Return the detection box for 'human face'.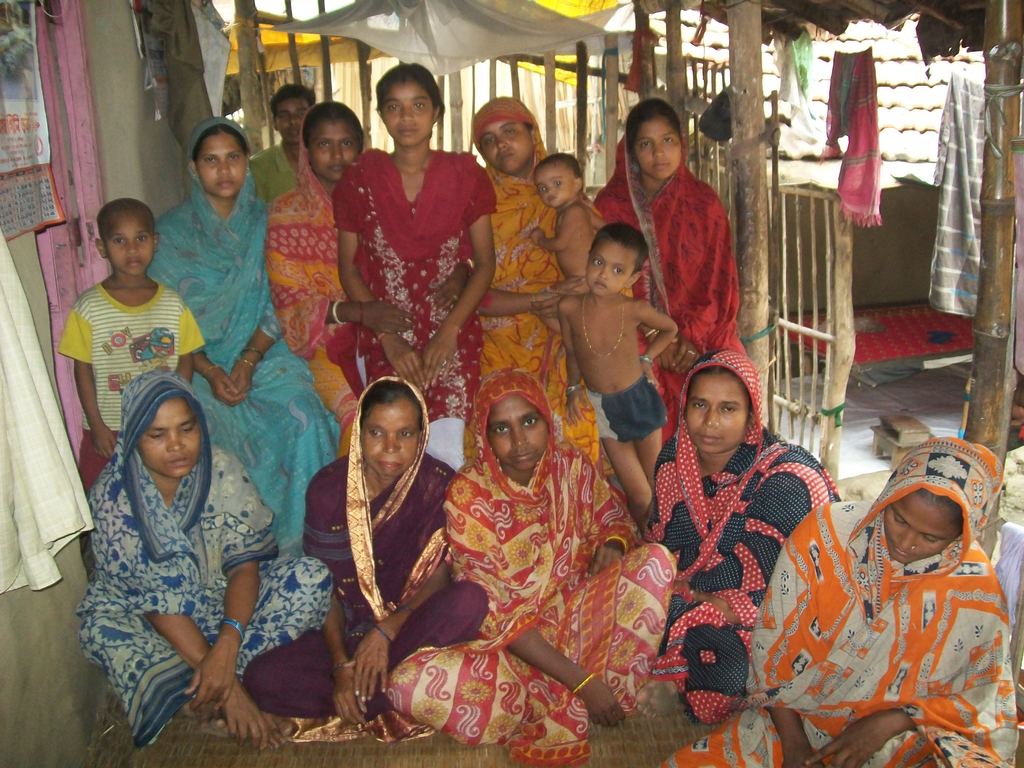
pyautogui.locateOnScreen(478, 117, 535, 178).
